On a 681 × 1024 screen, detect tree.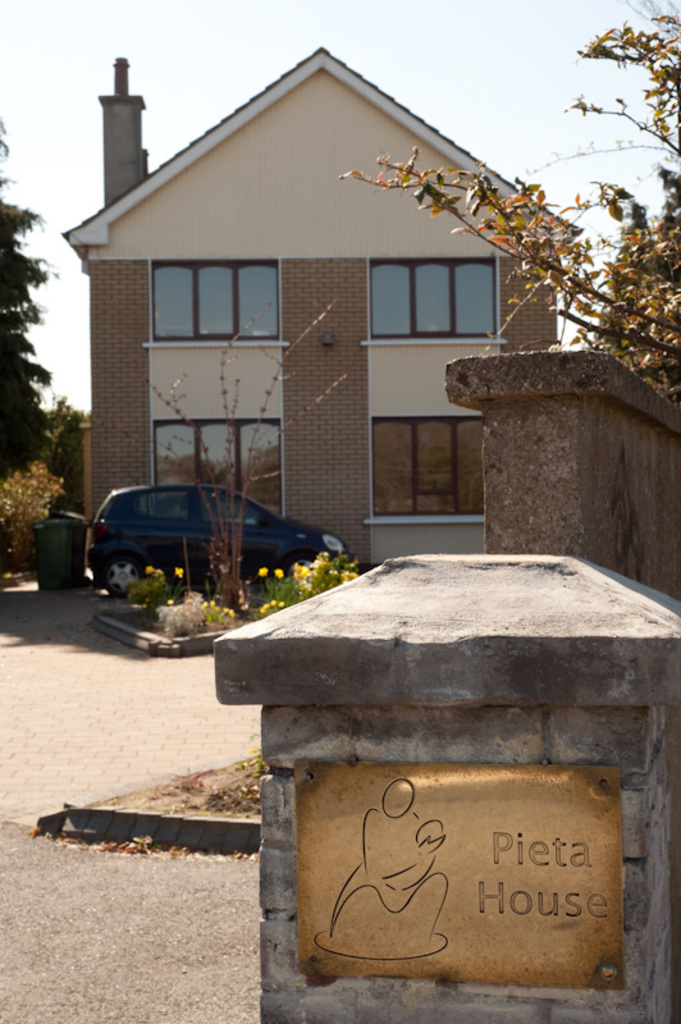
left=0, top=394, right=90, bottom=579.
